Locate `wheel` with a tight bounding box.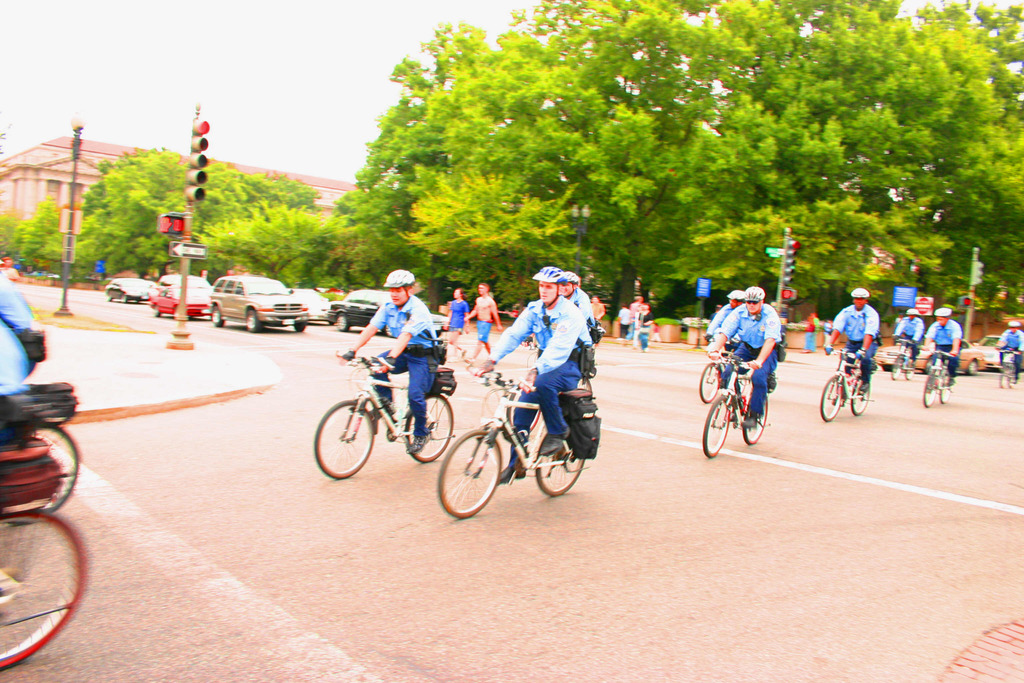
rect(904, 359, 913, 380).
